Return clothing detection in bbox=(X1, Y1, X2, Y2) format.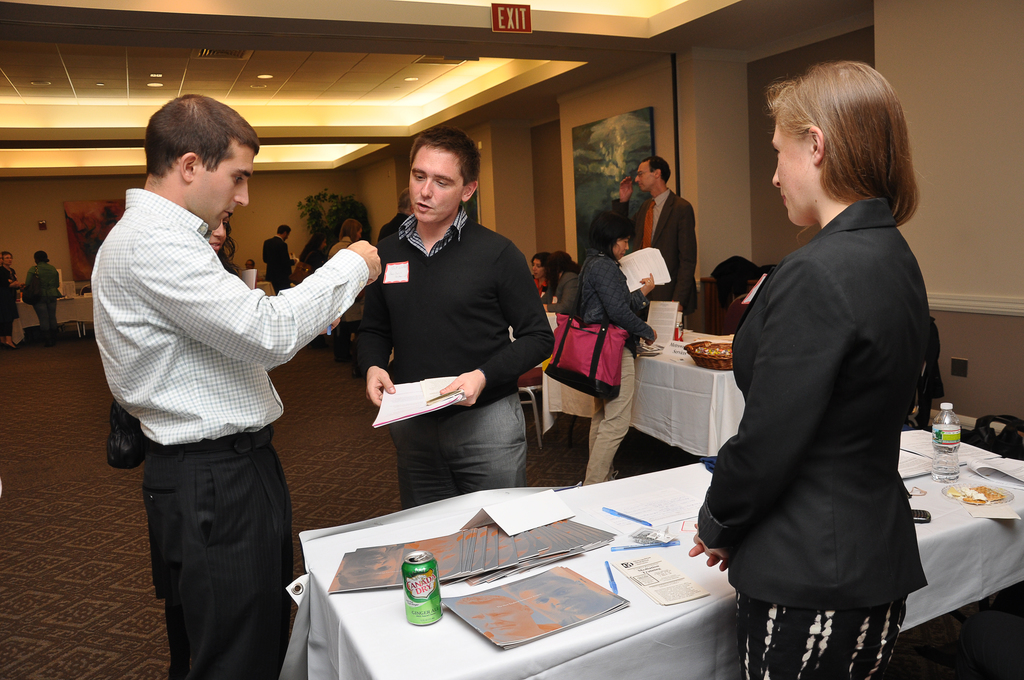
bbox=(2, 266, 22, 335).
